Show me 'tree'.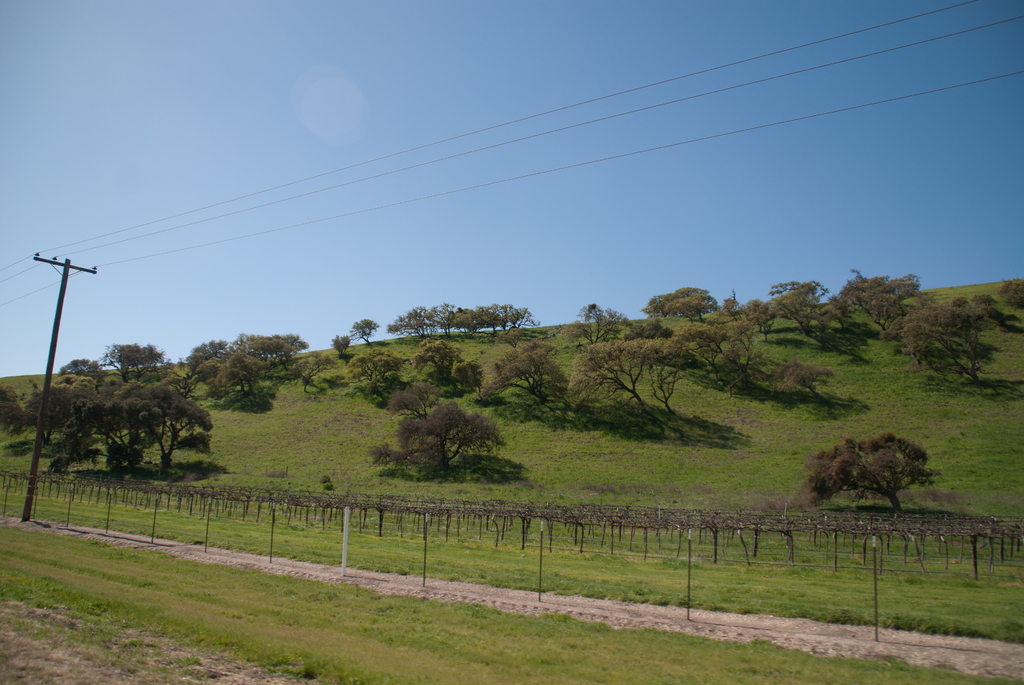
'tree' is here: select_region(815, 423, 947, 524).
